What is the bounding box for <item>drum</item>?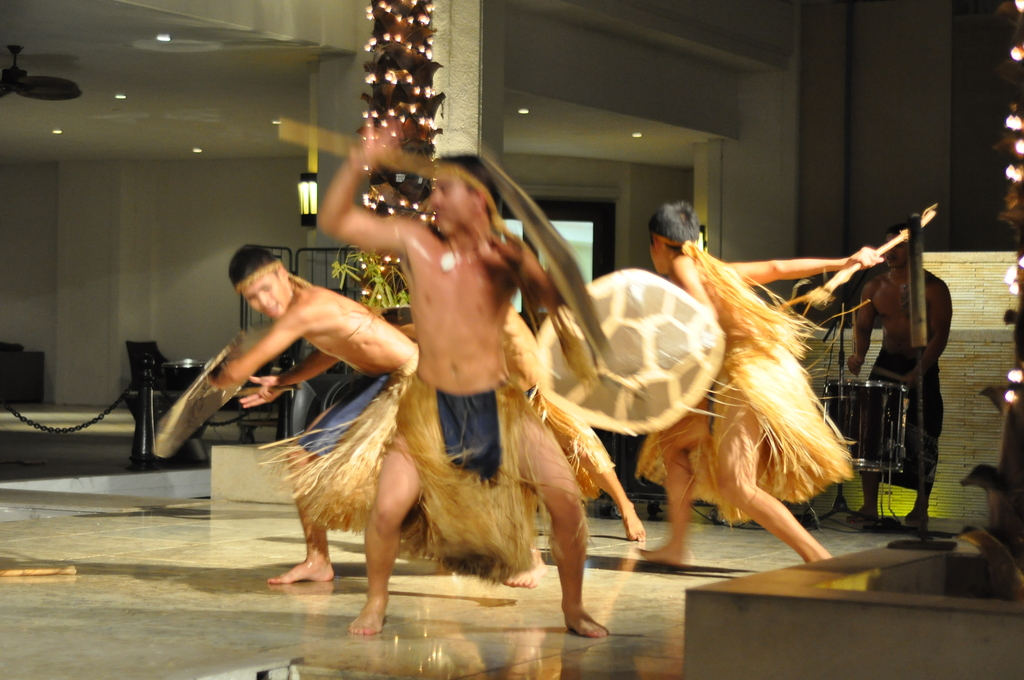
[163, 360, 209, 439].
